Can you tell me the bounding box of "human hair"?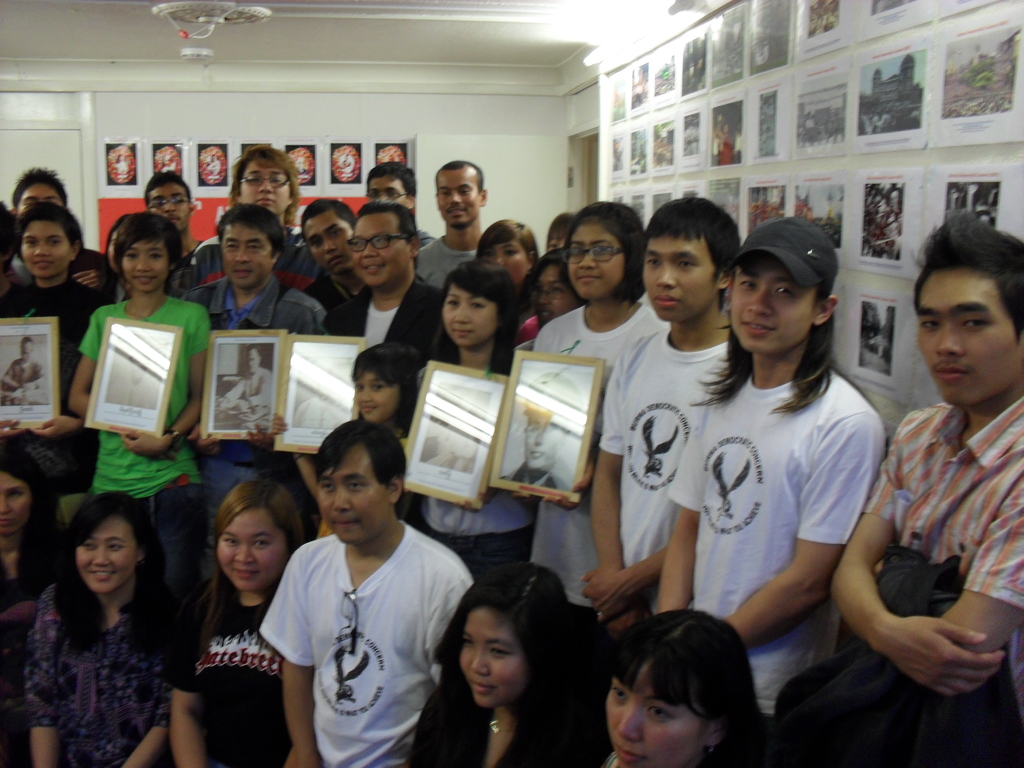
<box>561,199,656,316</box>.
